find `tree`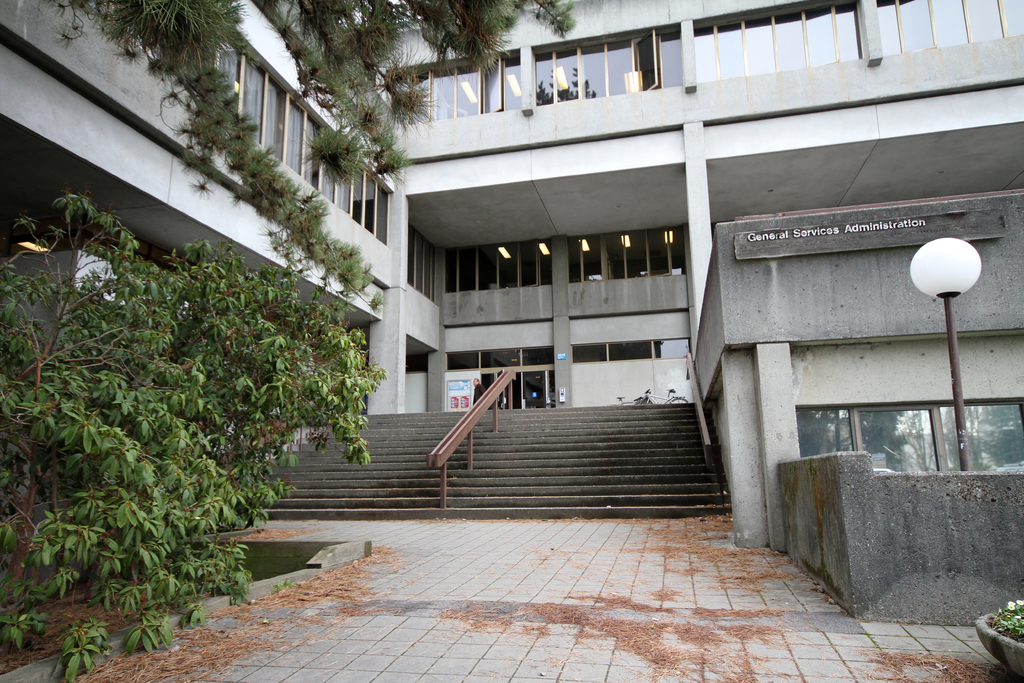
[48, 0, 577, 314]
